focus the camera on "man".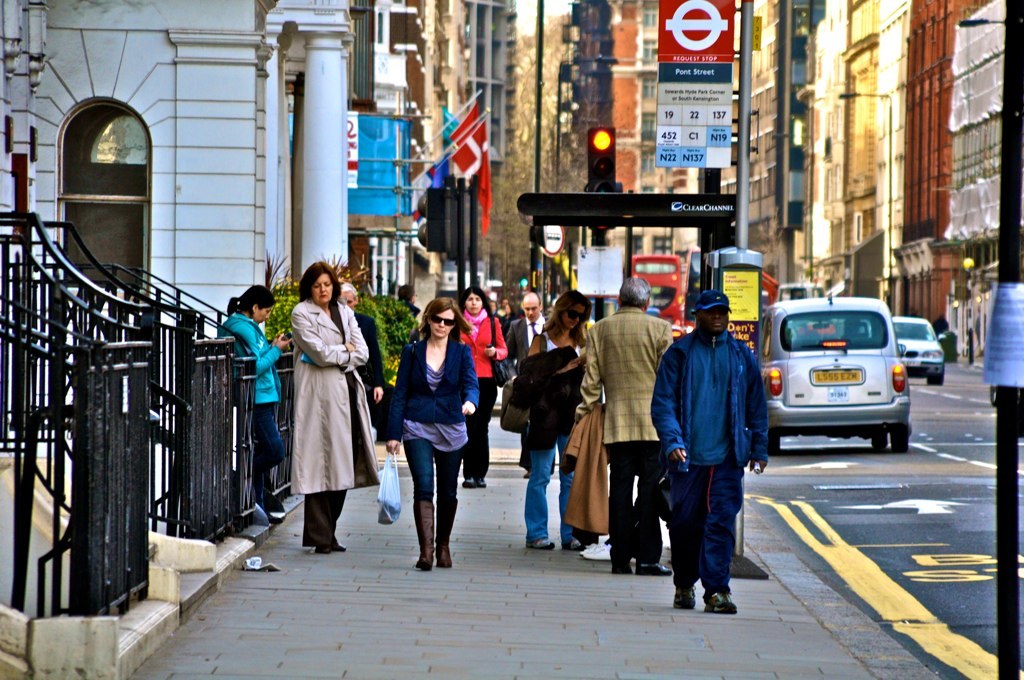
Focus region: {"x1": 503, "y1": 292, "x2": 547, "y2": 382}.
